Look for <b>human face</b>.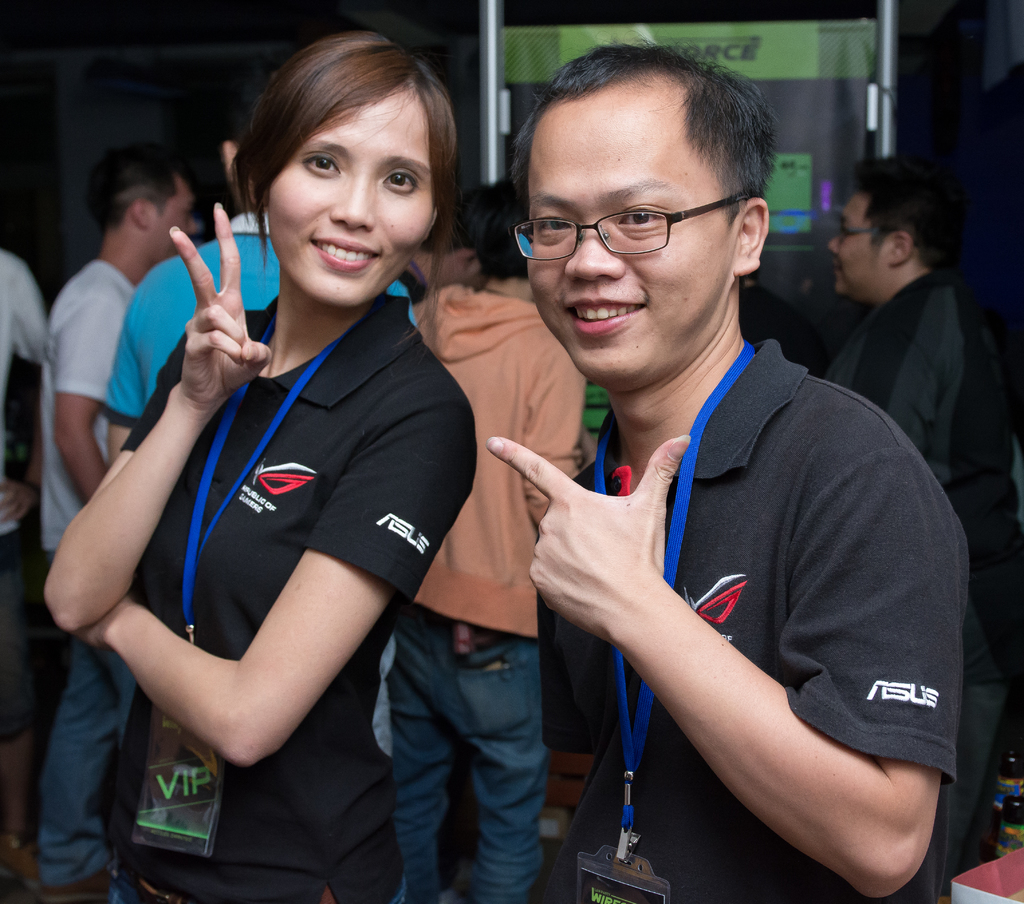
Found: locate(266, 79, 439, 304).
